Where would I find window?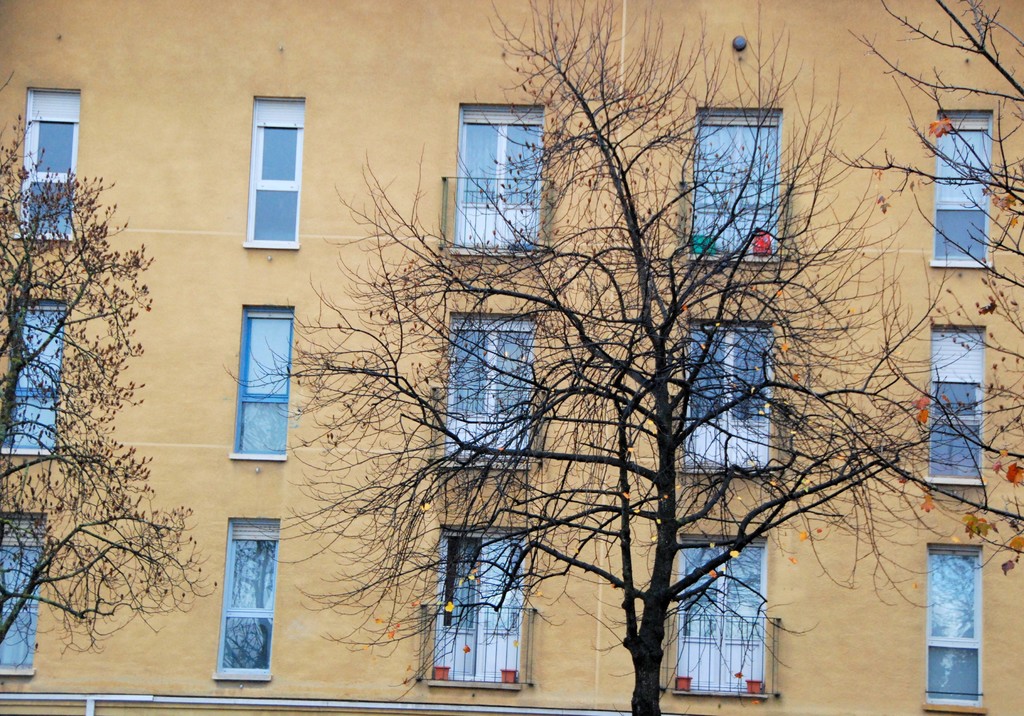
At box=[931, 111, 993, 260].
